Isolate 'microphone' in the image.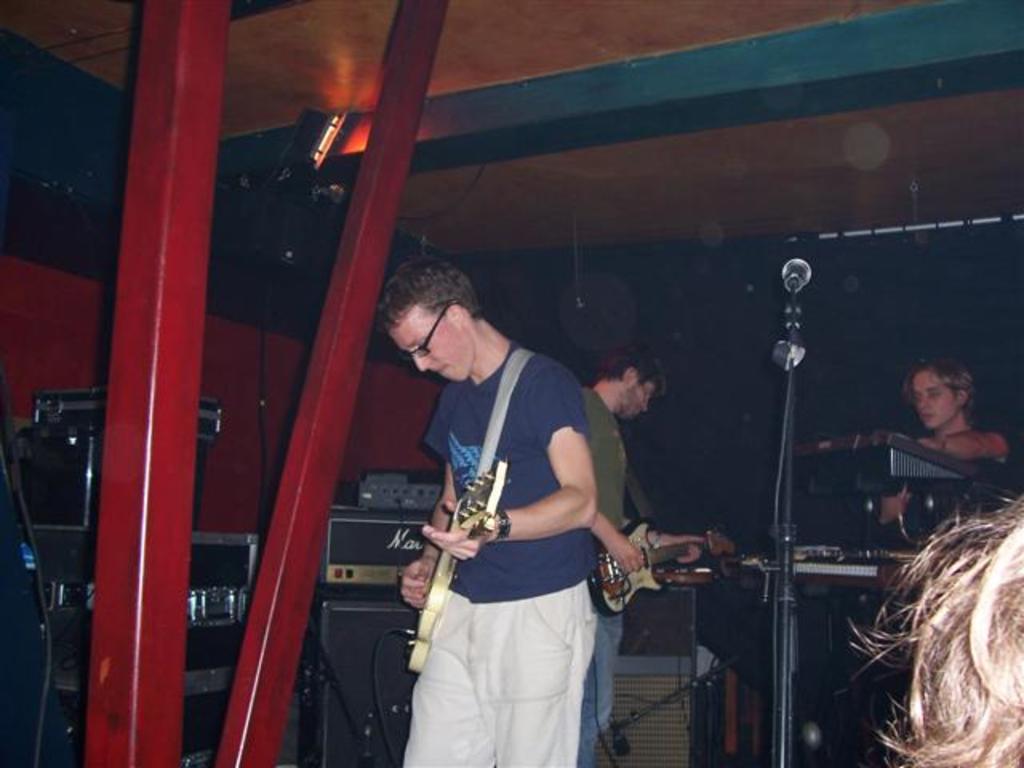
Isolated region: [left=781, top=253, right=826, bottom=298].
